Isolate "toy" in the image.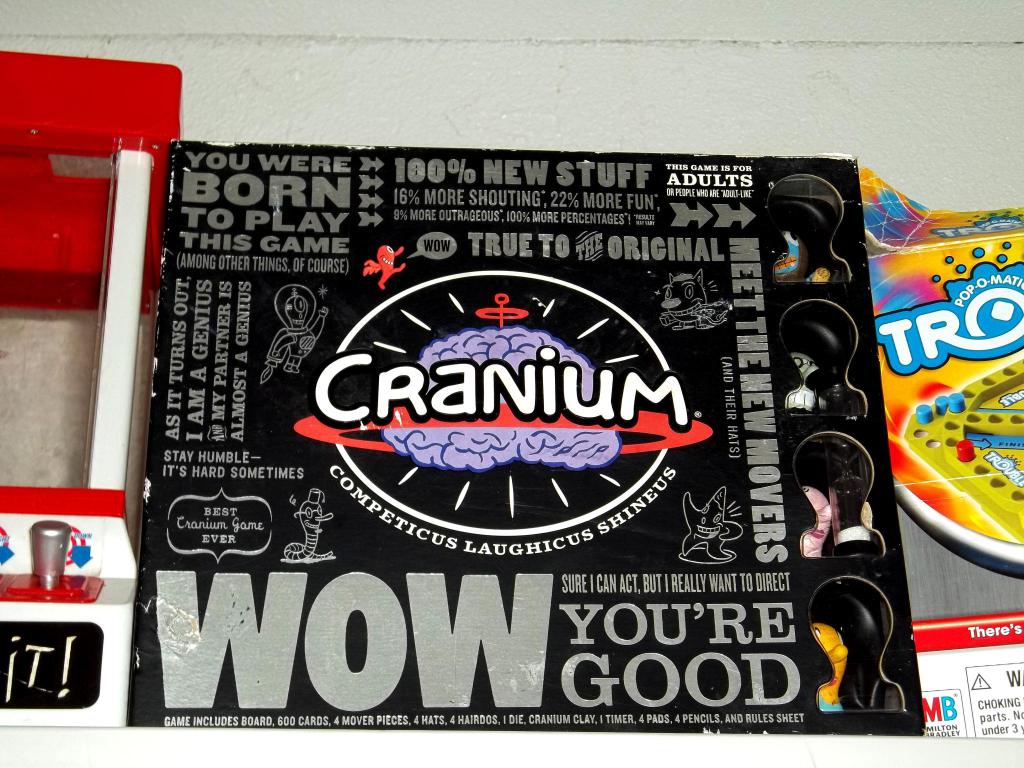
Isolated region: locate(811, 622, 849, 709).
